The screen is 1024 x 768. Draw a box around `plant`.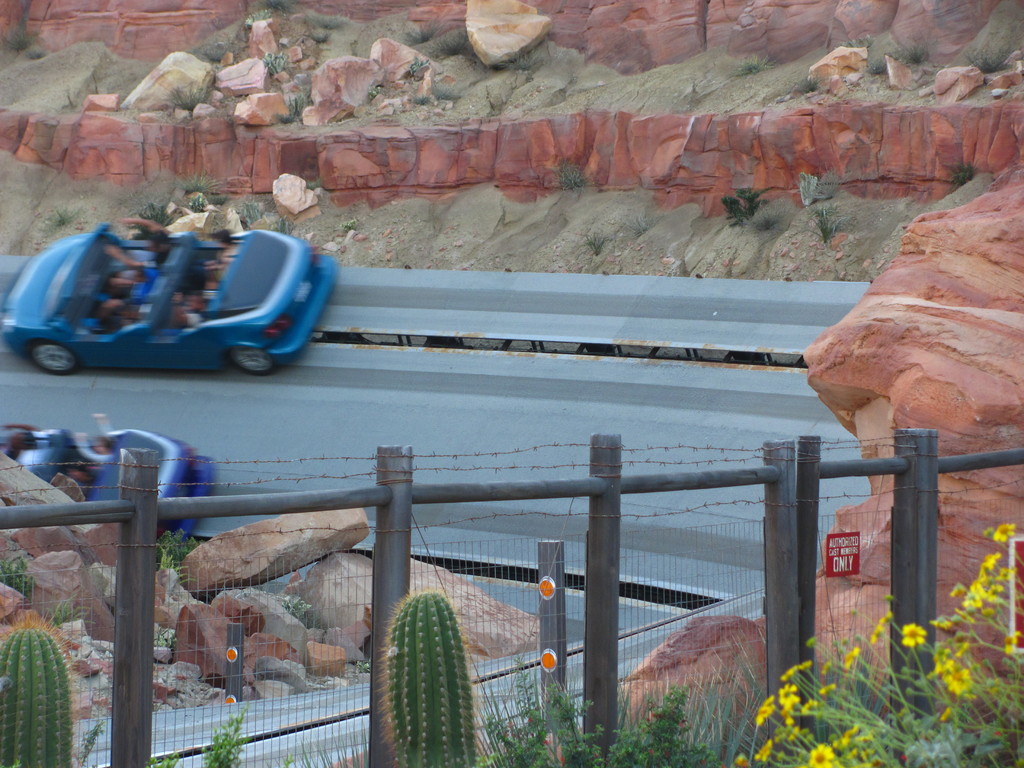
745/525/1023/767.
